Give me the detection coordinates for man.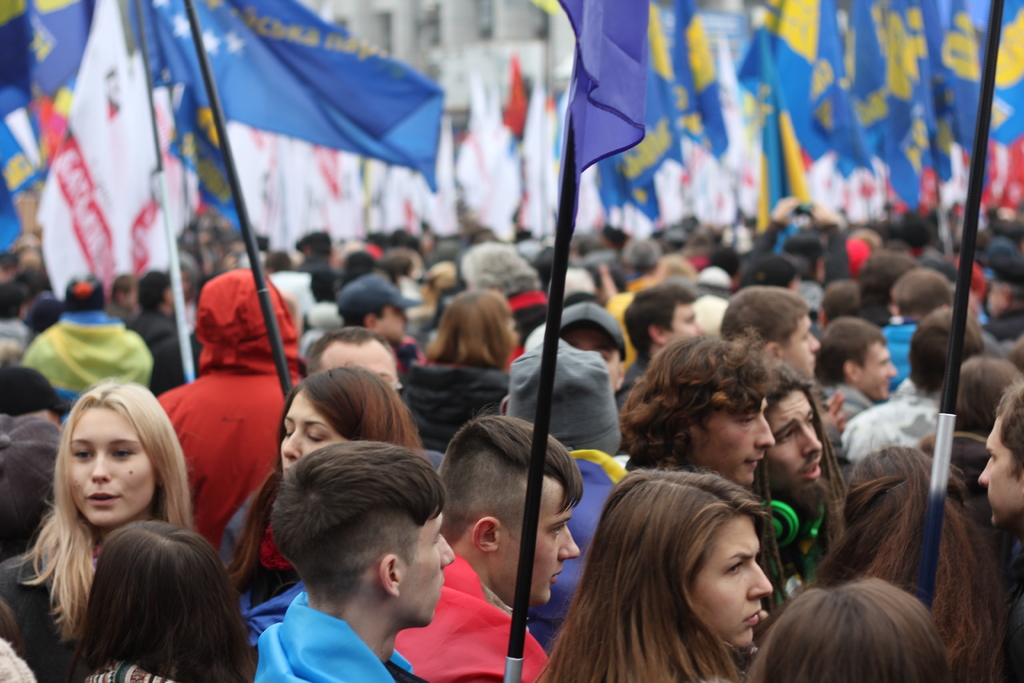
BBox(717, 286, 818, 370).
